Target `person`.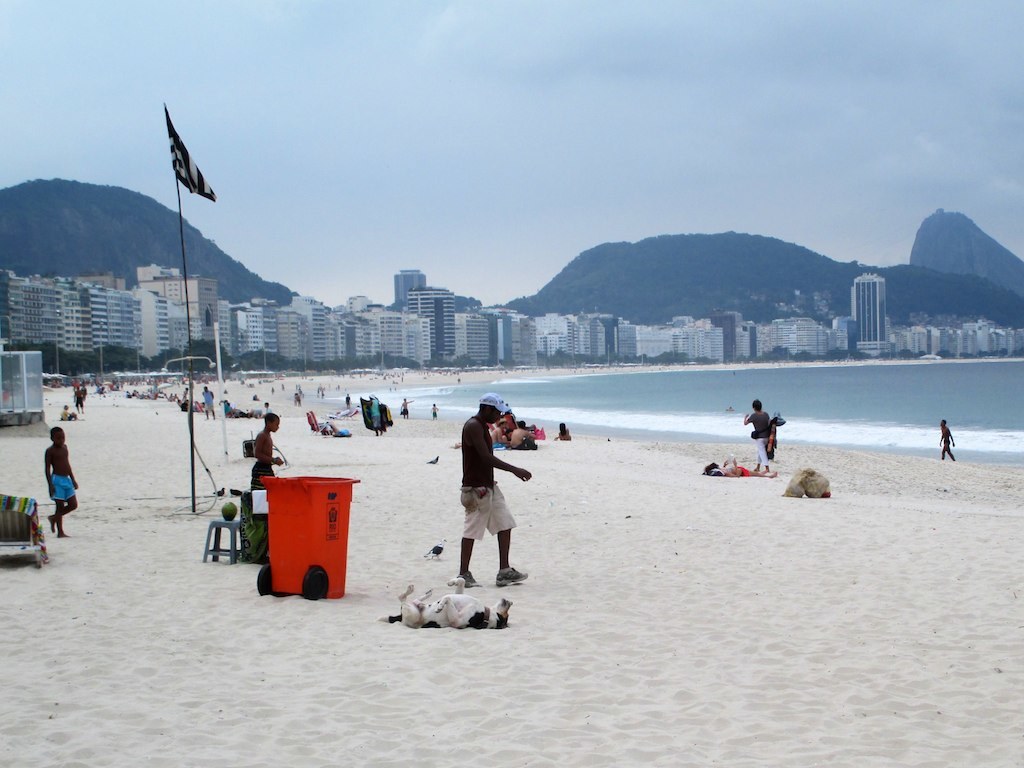
Target region: bbox=[340, 390, 354, 410].
